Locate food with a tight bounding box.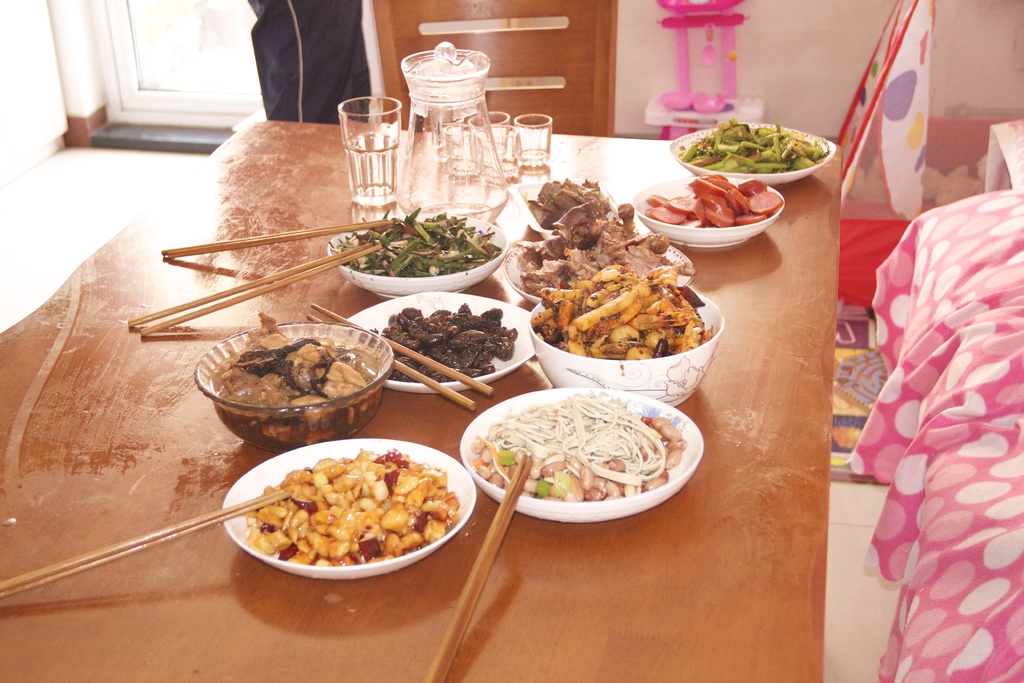
<bbox>208, 313, 365, 440</bbox>.
